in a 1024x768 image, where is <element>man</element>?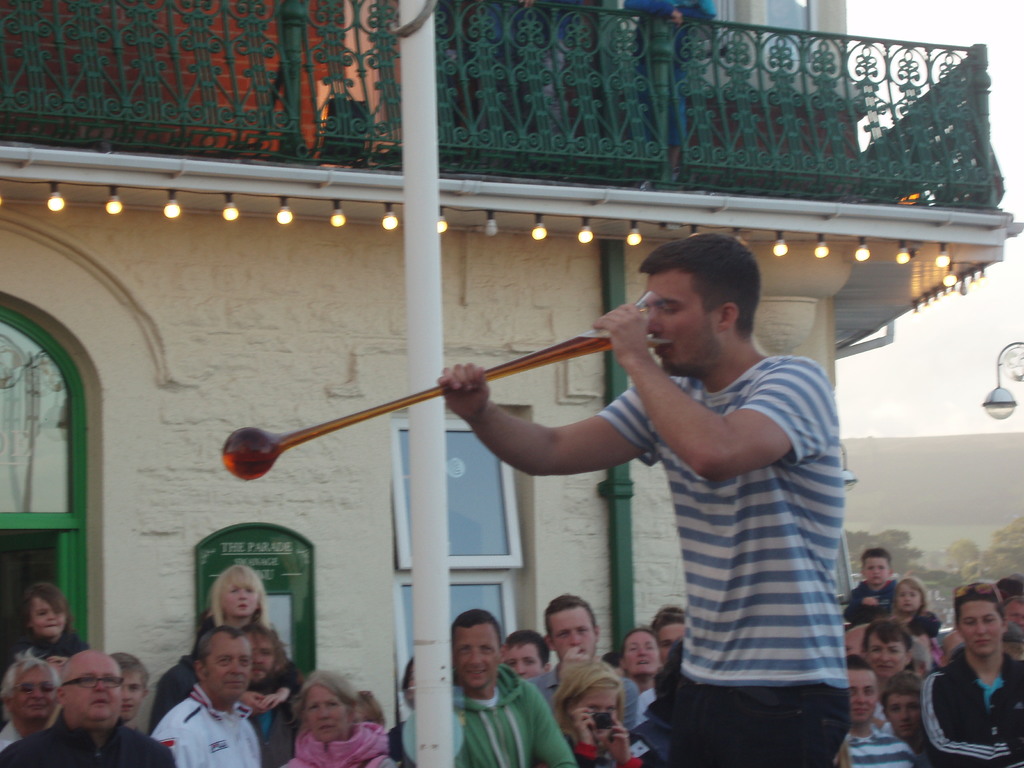
bbox=(153, 624, 271, 767).
